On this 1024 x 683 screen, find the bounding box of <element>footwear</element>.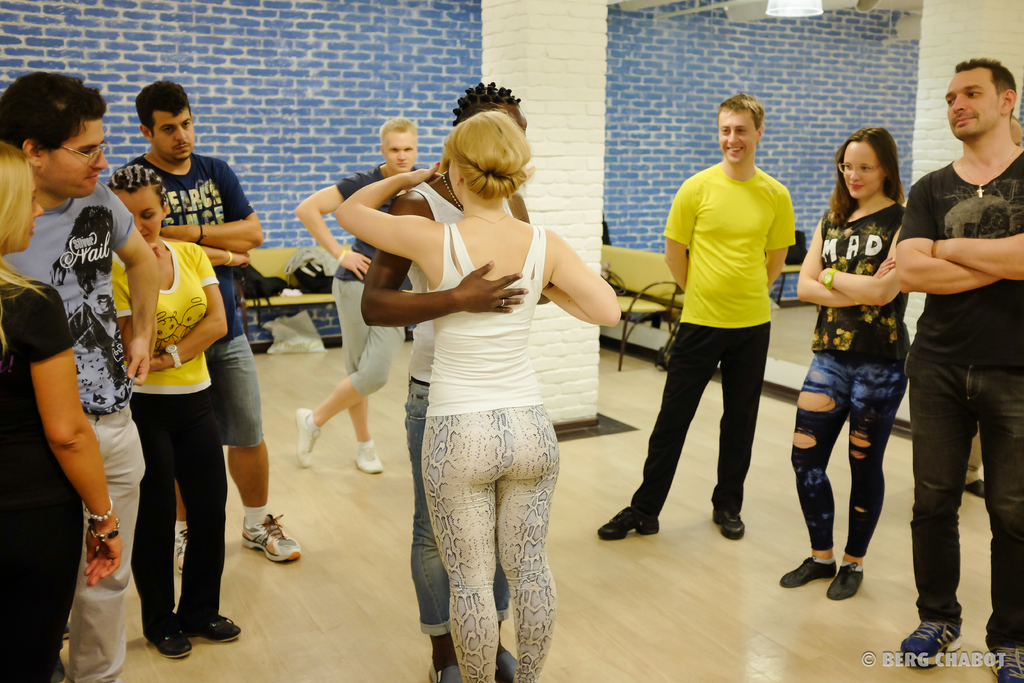
Bounding box: bbox(62, 621, 74, 638).
